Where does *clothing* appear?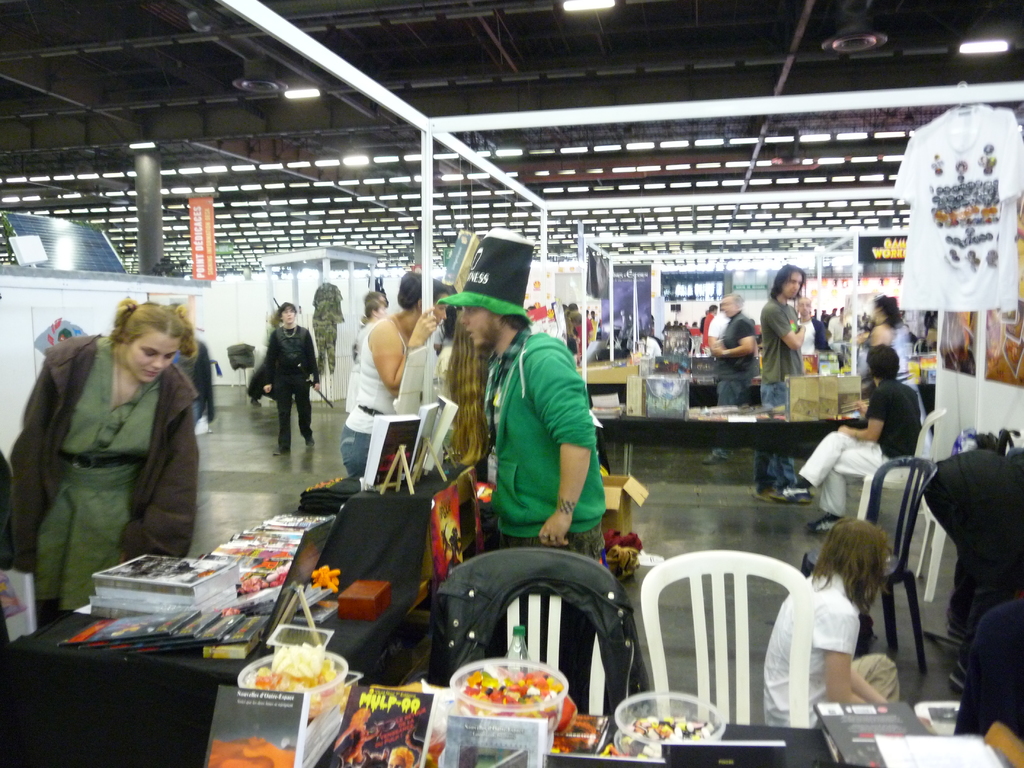
Appears at l=968, t=589, r=1023, b=755.
